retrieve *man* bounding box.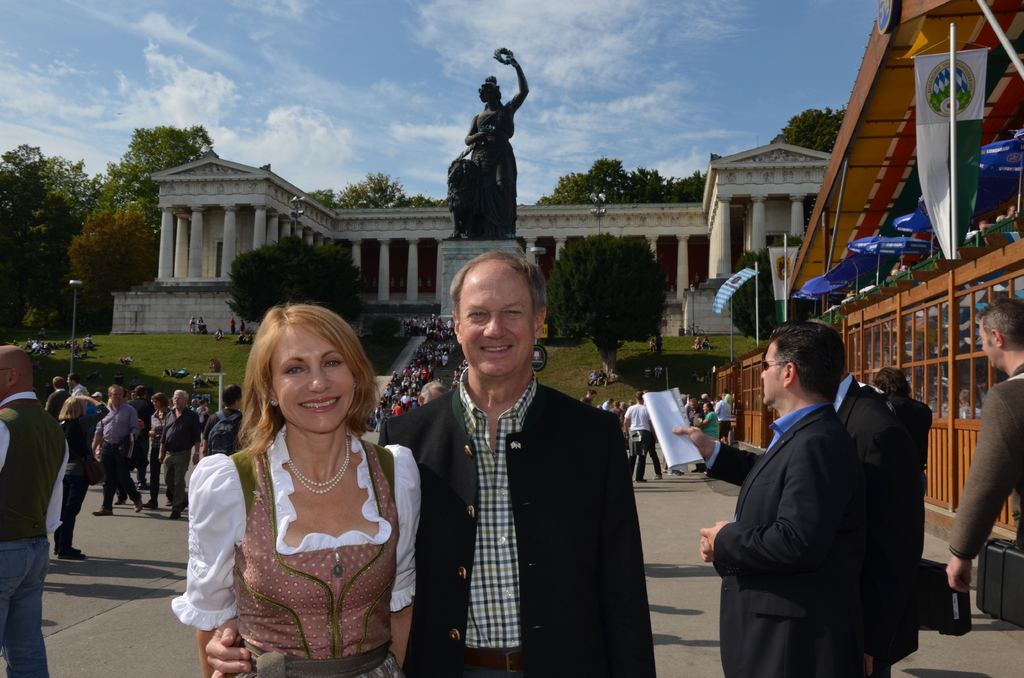
Bounding box: {"x1": 198, "y1": 385, "x2": 238, "y2": 458}.
